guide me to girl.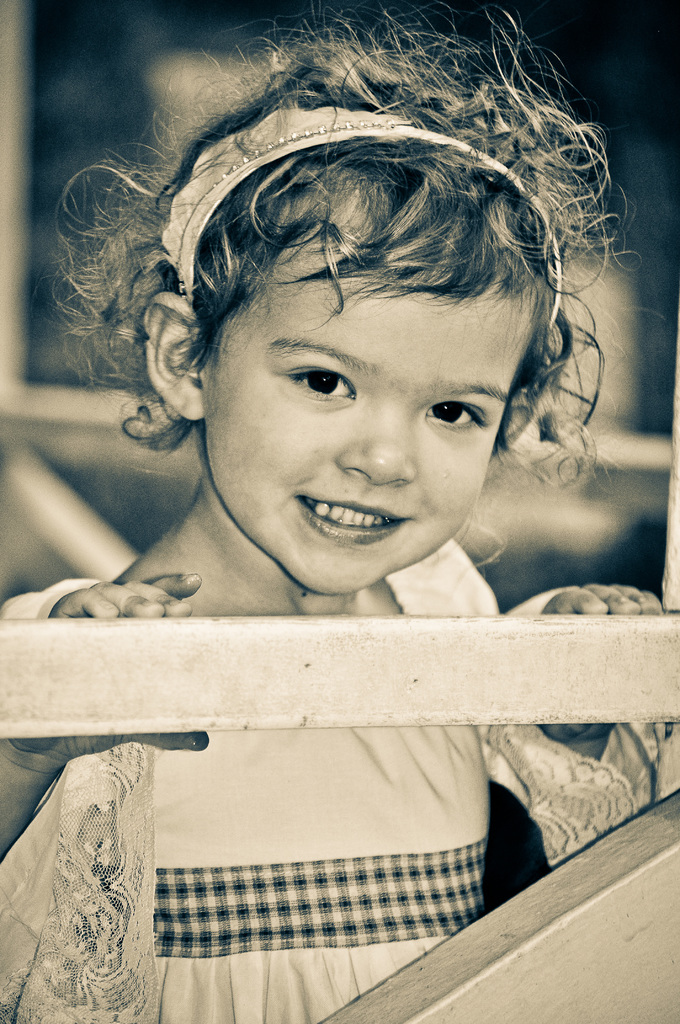
Guidance: pyautogui.locateOnScreen(0, 6, 676, 1023).
